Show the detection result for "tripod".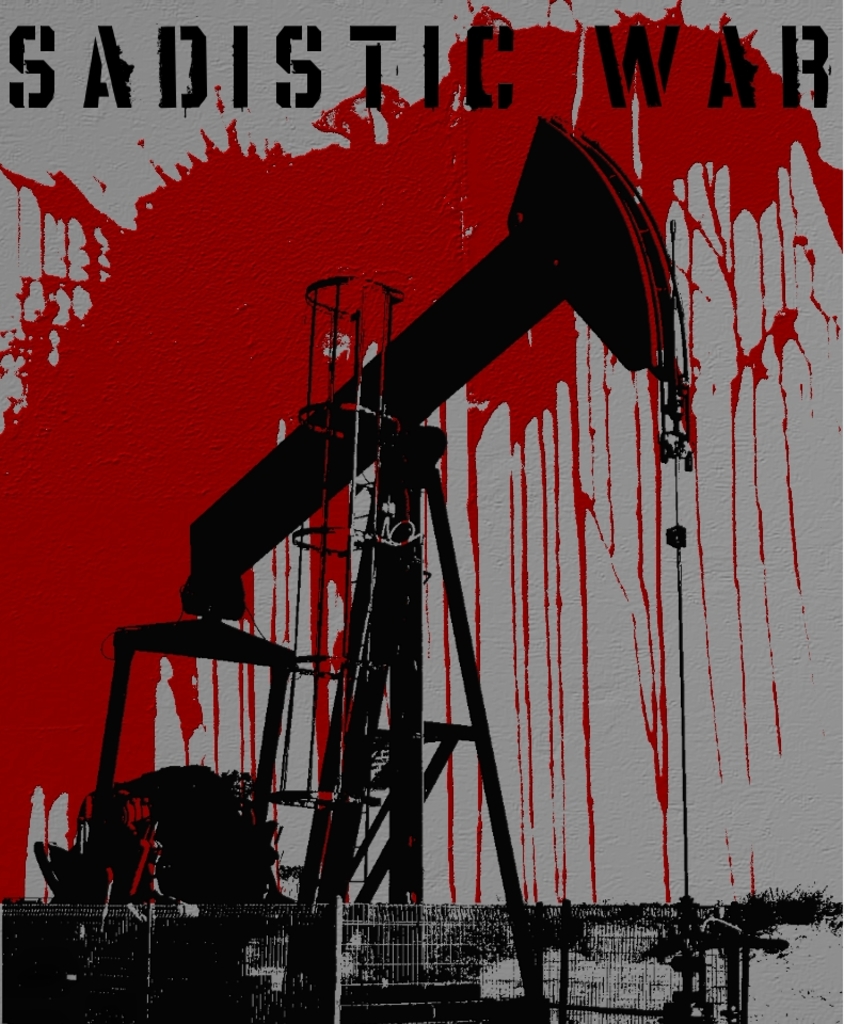
BBox(281, 416, 548, 1023).
